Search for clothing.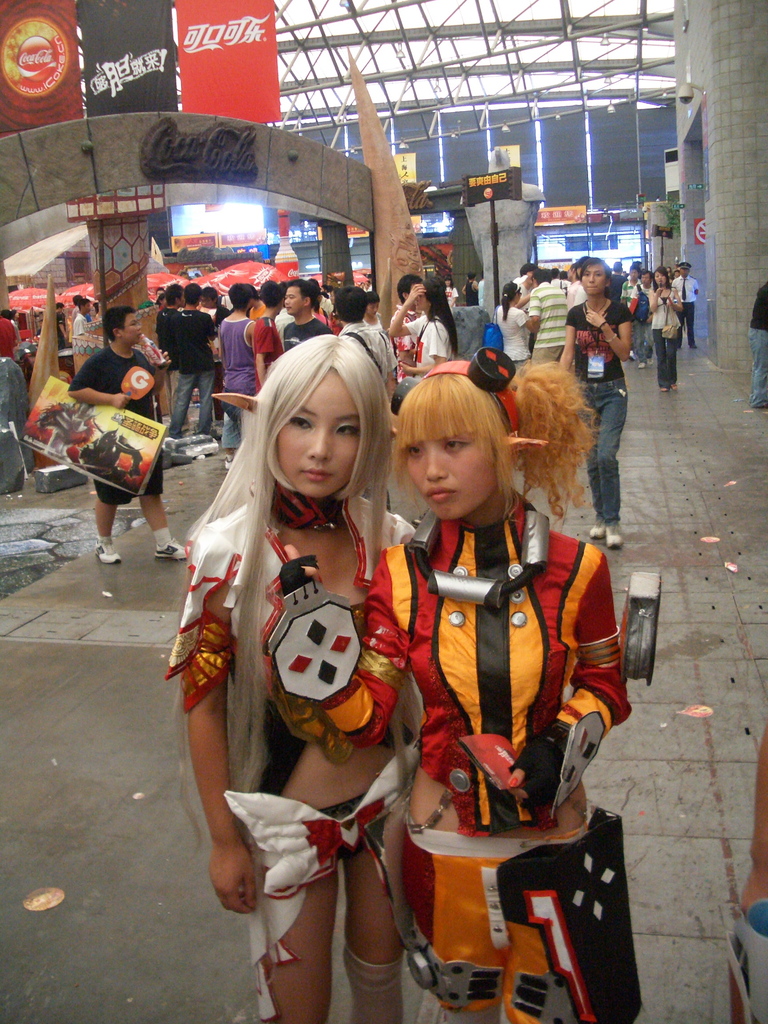
Found at x1=338 y1=318 x2=399 y2=383.
